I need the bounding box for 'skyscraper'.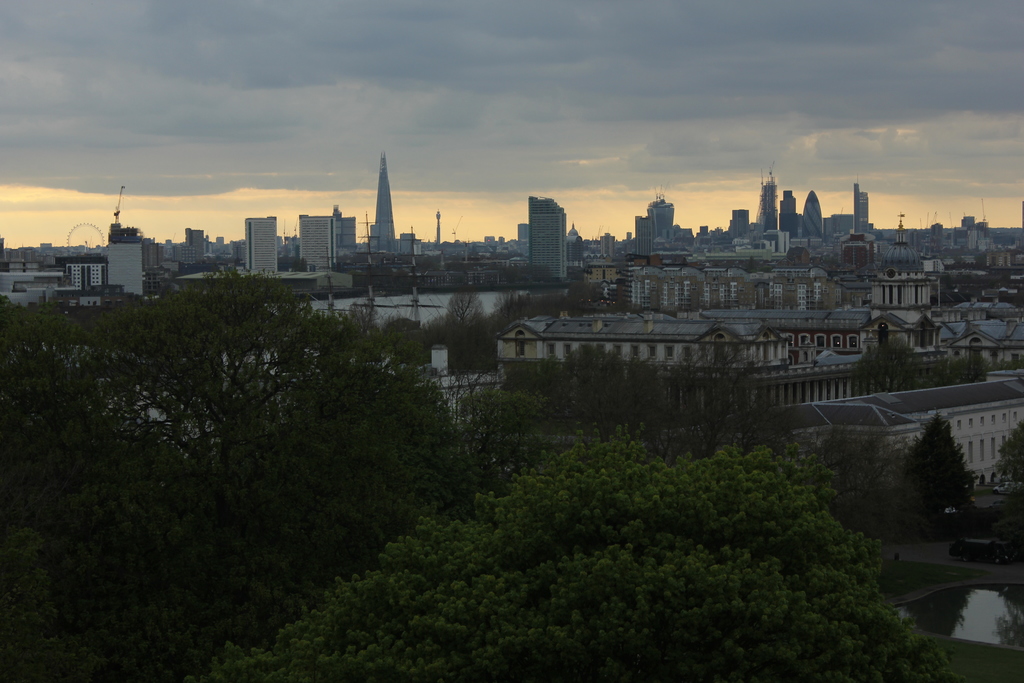
Here it is: {"x1": 498, "y1": 181, "x2": 593, "y2": 289}.
